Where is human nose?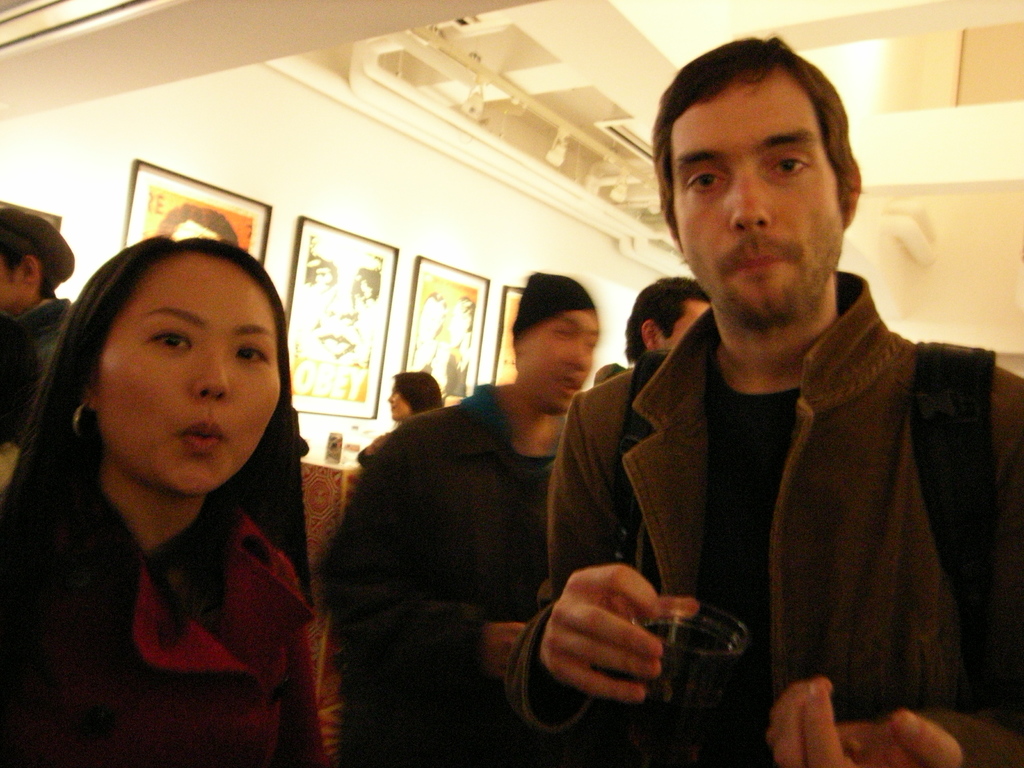
[x1=193, y1=356, x2=225, y2=390].
